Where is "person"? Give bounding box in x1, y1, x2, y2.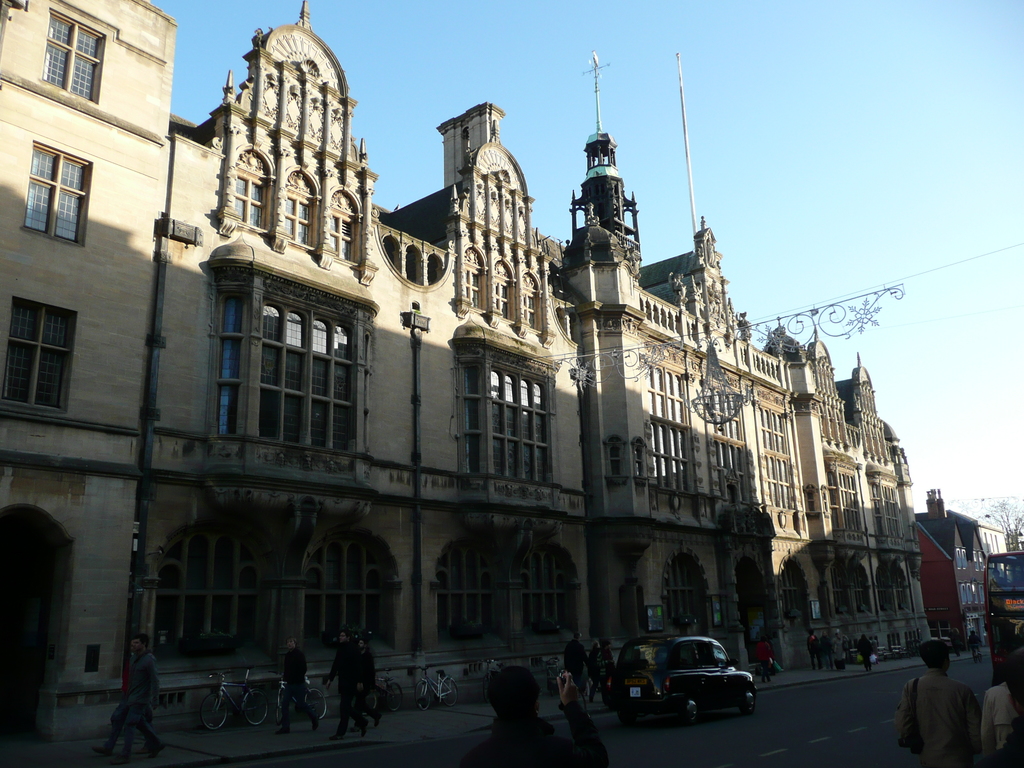
319, 627, 372, 740.
